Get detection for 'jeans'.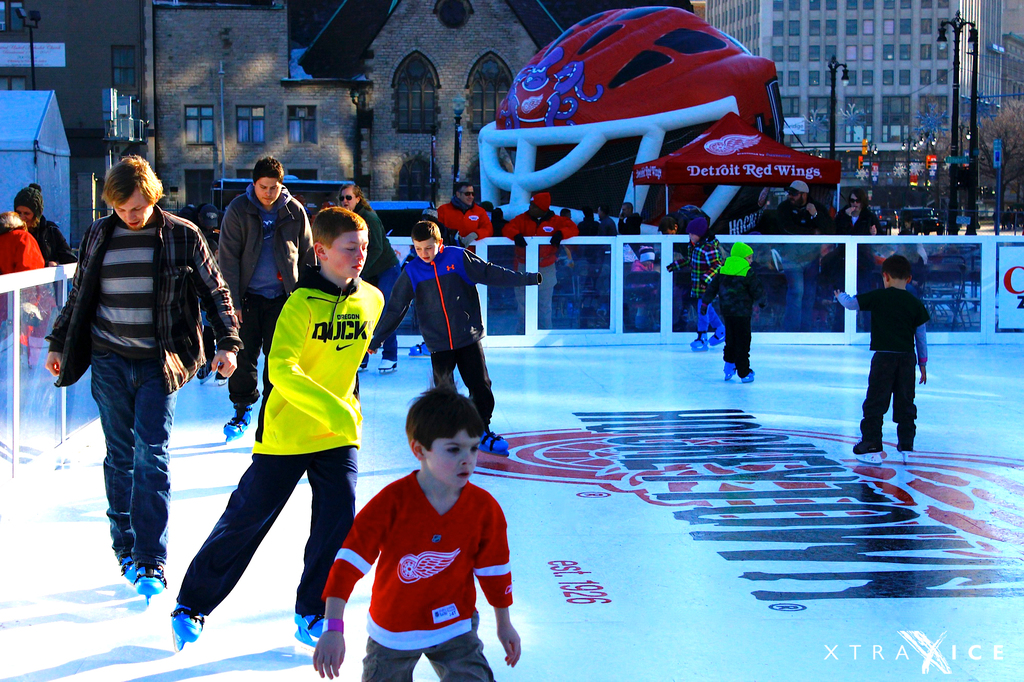
Detection: <box>362,262,401,359</box>.
